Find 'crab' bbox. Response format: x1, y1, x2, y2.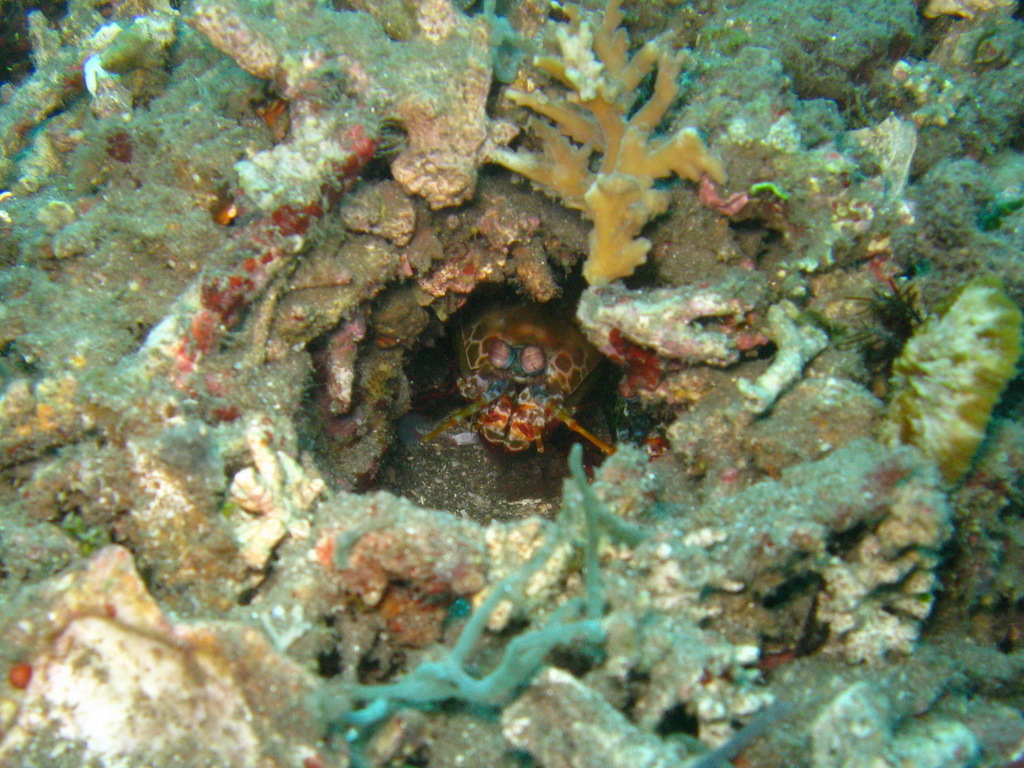
412, 278, 614, 457.
